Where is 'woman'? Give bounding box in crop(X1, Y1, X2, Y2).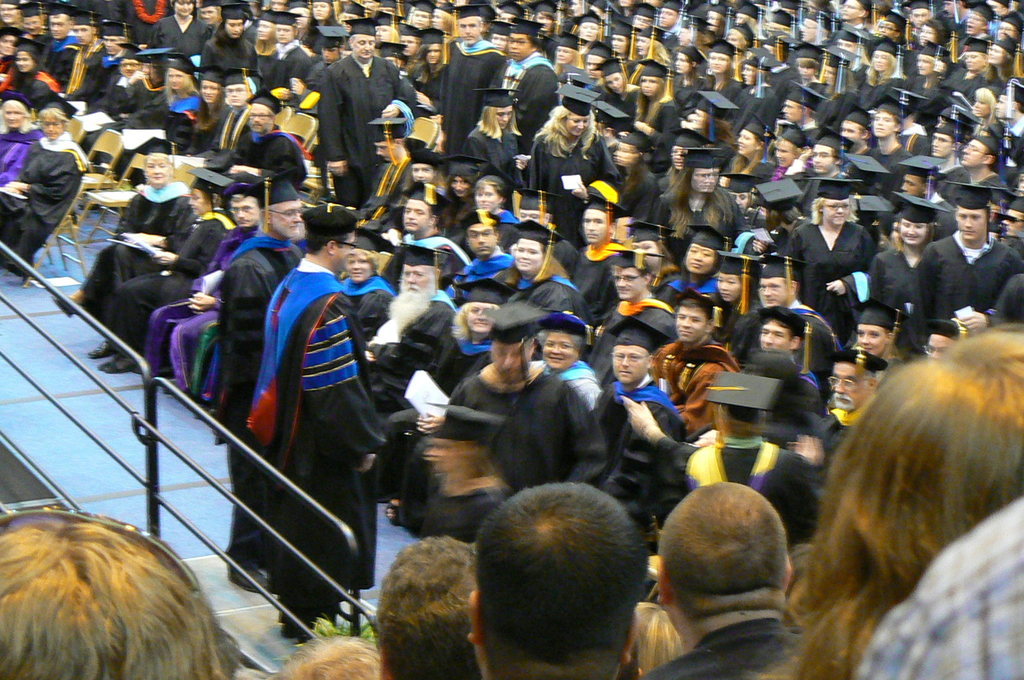
crop(806, 41, 861, 141).
